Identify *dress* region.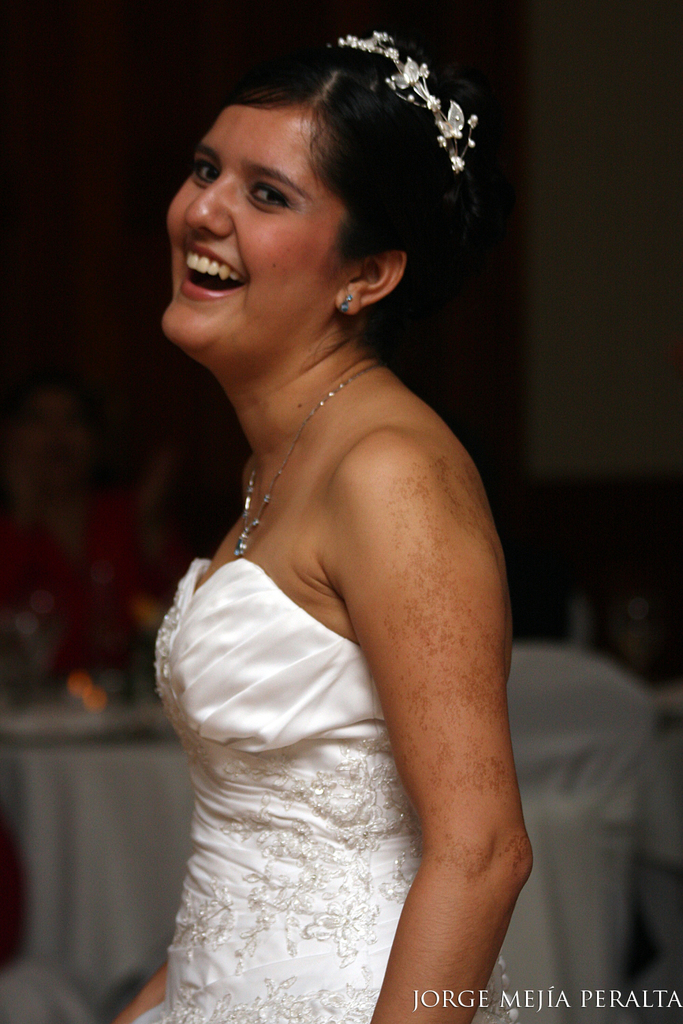
Region: 130:560:520:1023.
